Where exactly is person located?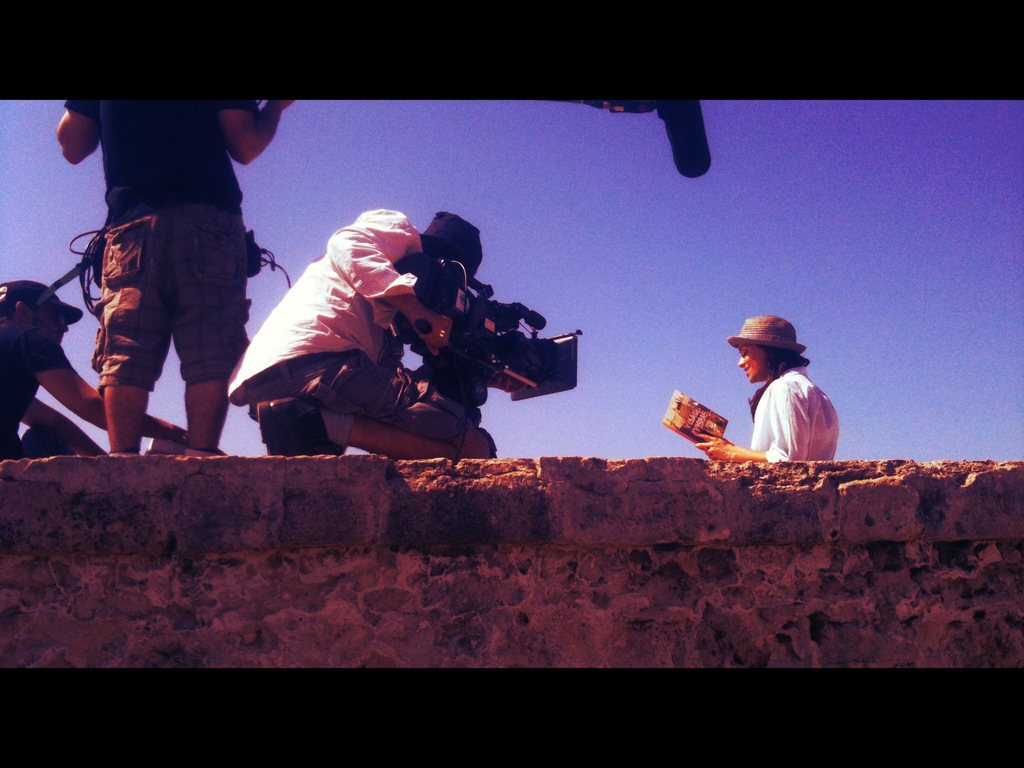
Its bounding box is <region>54, 89, 283, 461</region>.
